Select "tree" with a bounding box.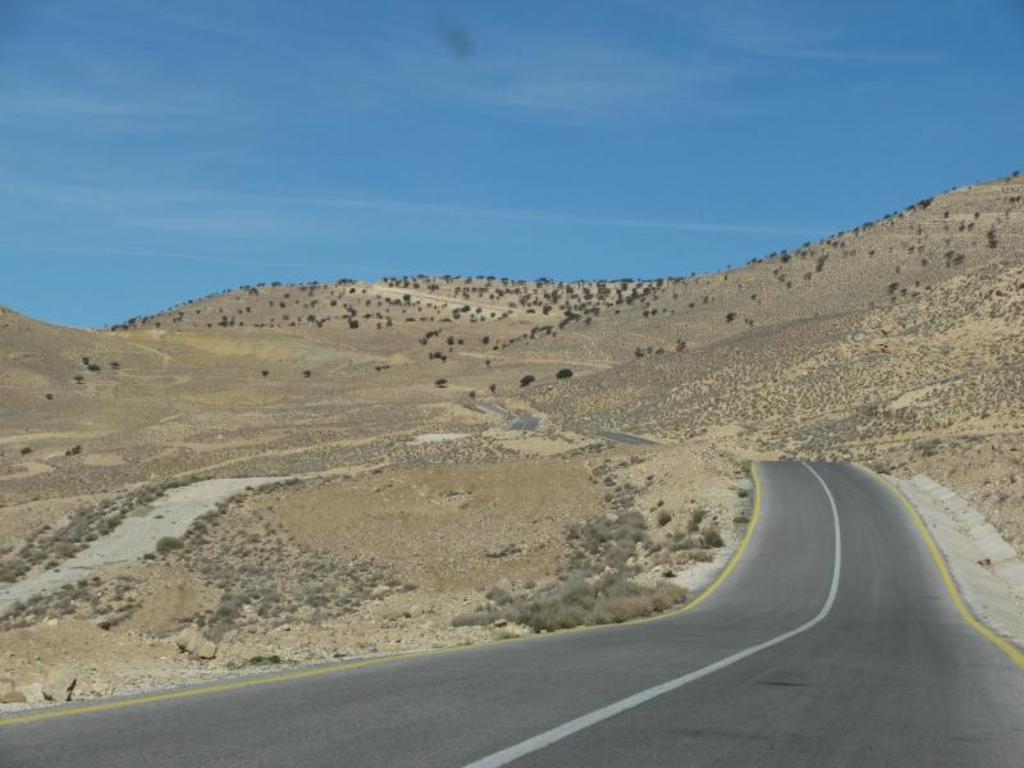
804,270,810,280.
